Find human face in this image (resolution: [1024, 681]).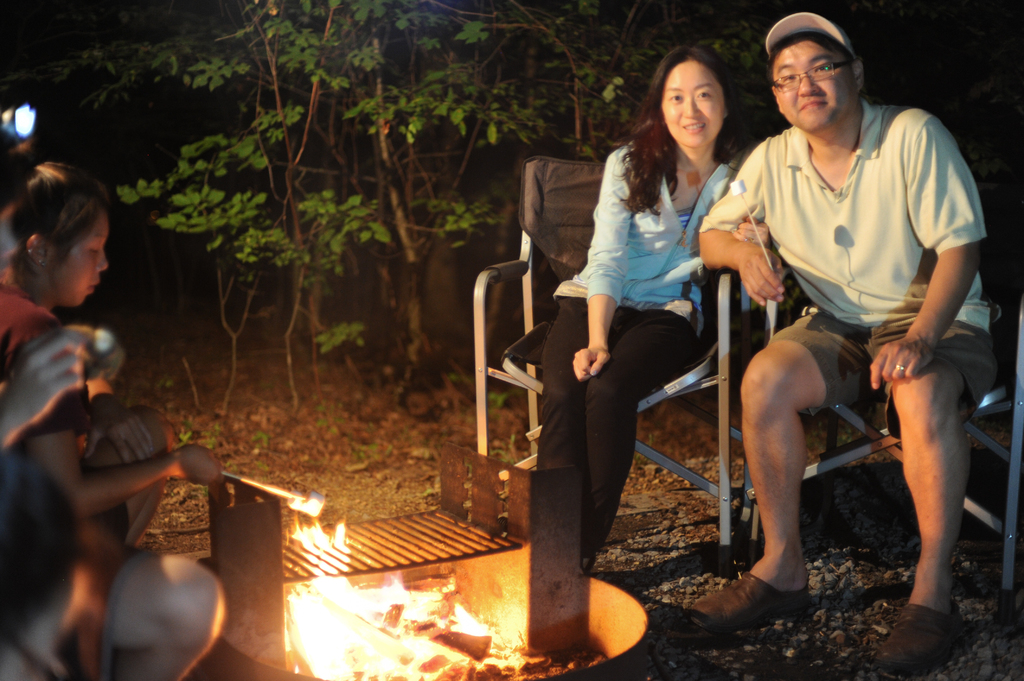
detection(49, 210, 108, 310).
